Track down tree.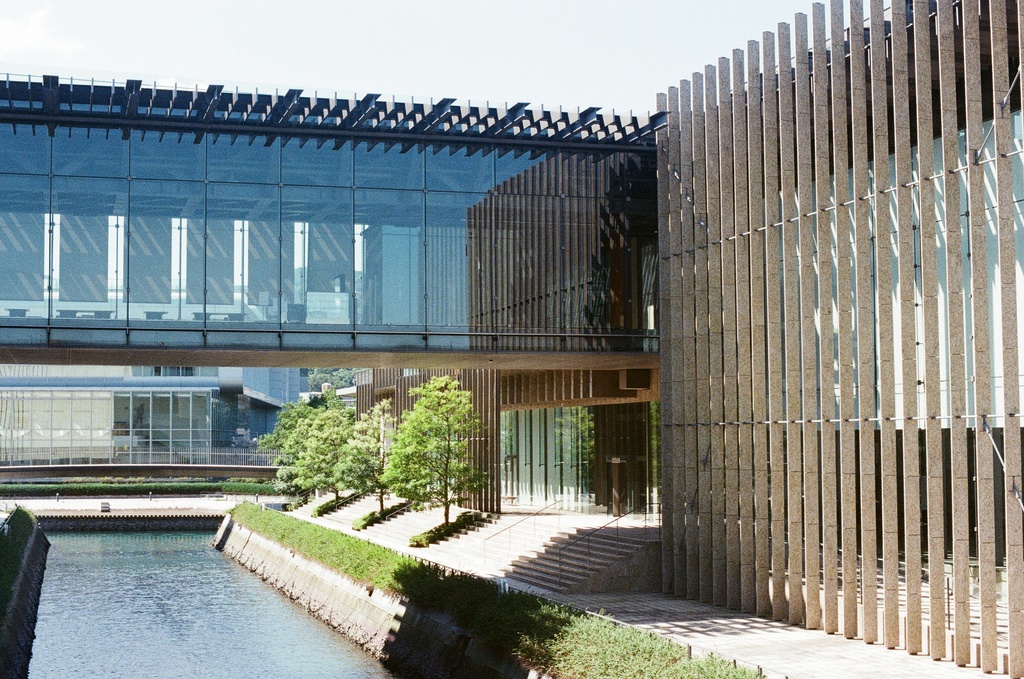
Tracked to 241/391/400/503.
